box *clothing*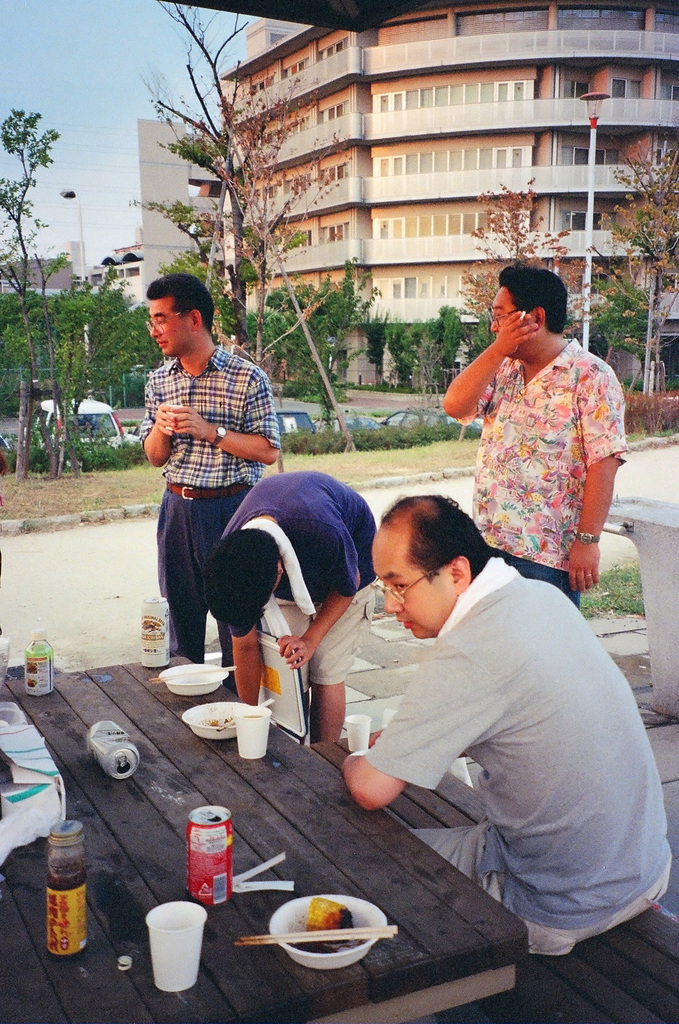
crop(157, 487, 259, 669)
